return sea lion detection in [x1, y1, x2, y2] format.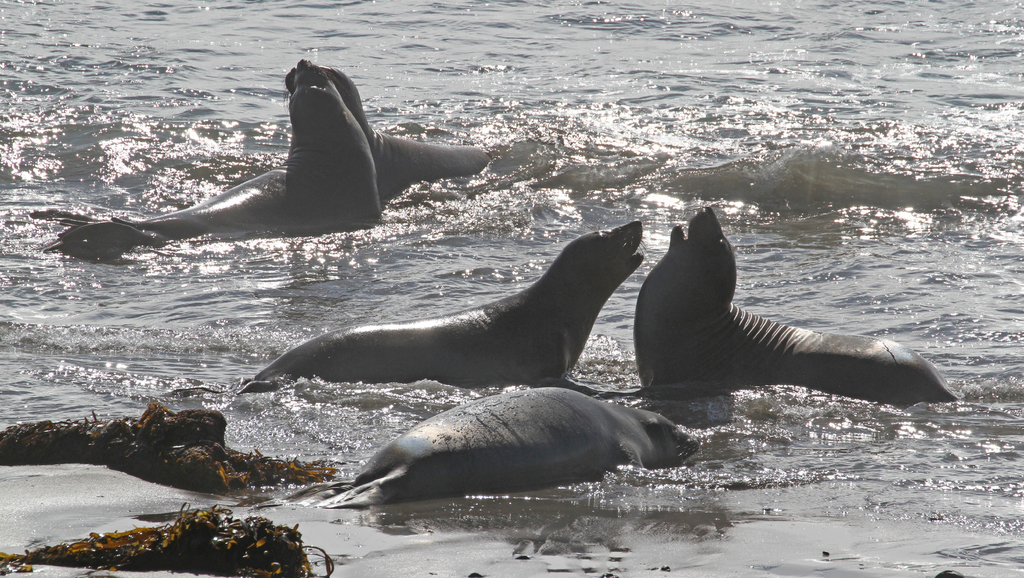
[256, 226, 650, 390].
